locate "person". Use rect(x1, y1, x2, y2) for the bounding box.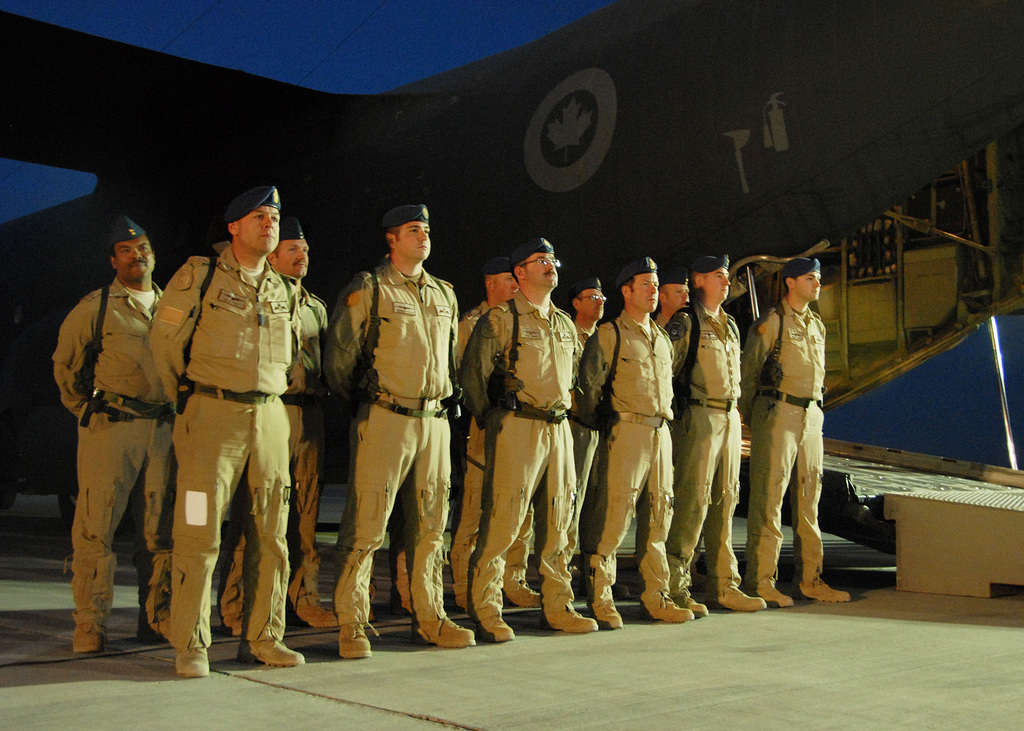
rect(540, 278, 627, 593).
